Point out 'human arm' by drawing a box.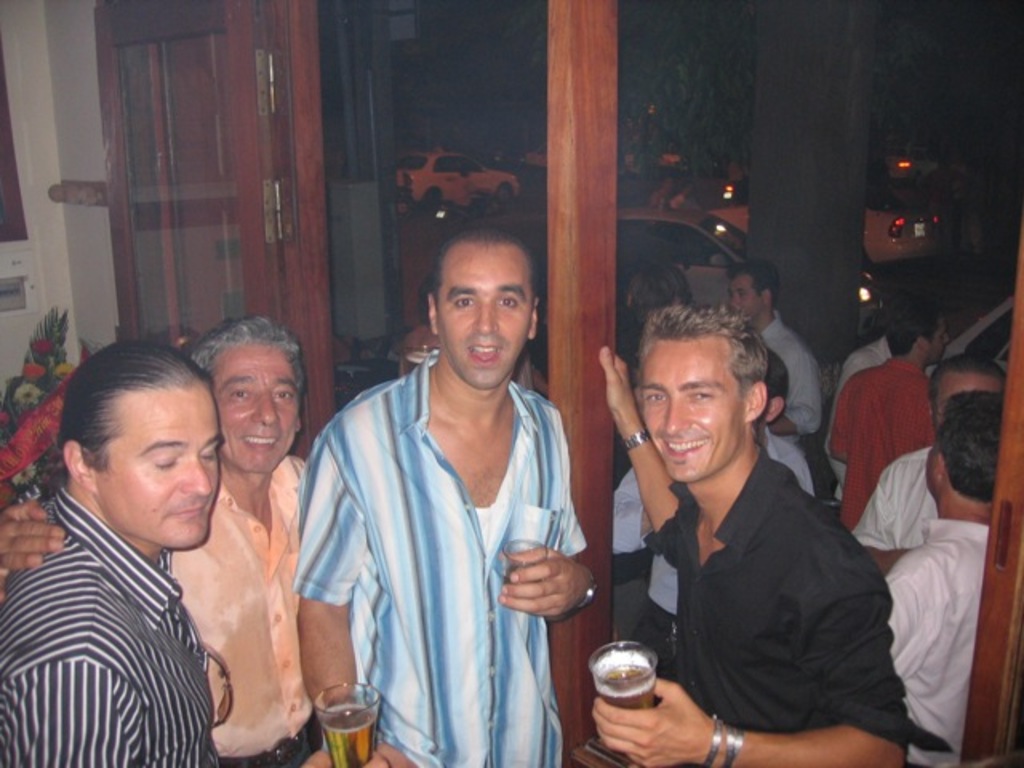
BBox(299, 746, 414, 766).
